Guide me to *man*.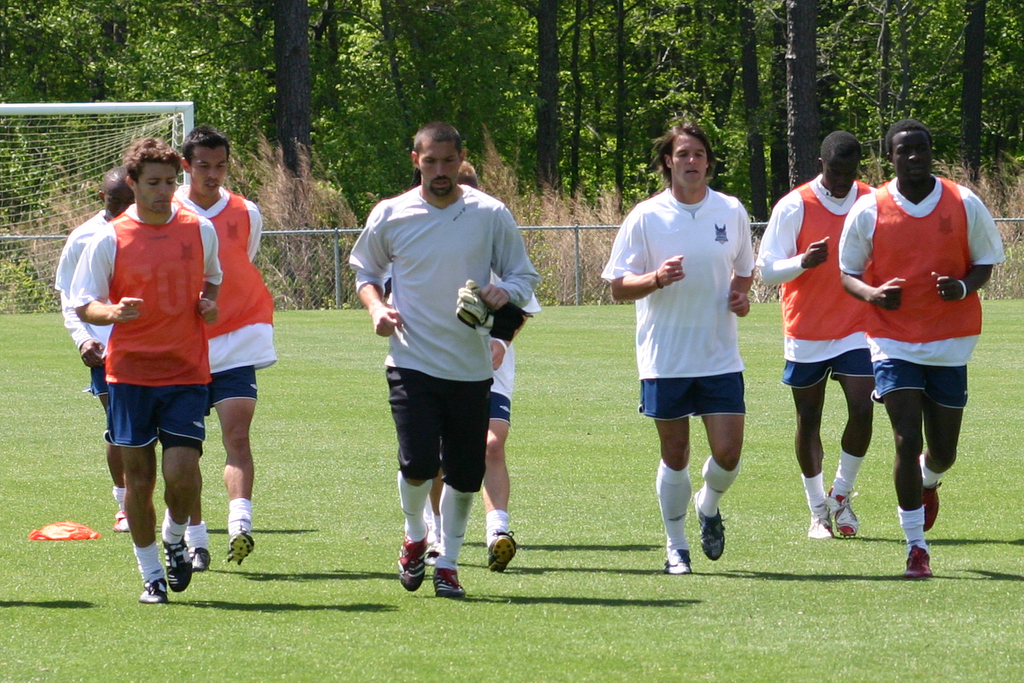
Guidance: (left=601, top=124, right=757, bottom=573).
